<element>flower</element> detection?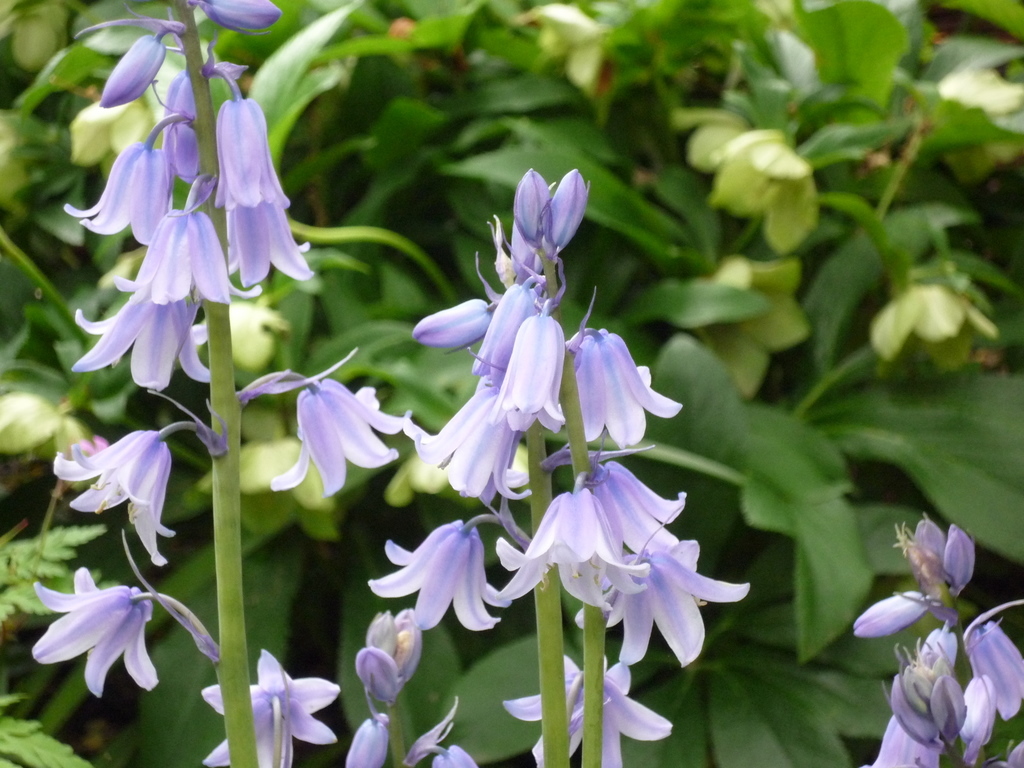
crop(677, 116, 820, 252)
